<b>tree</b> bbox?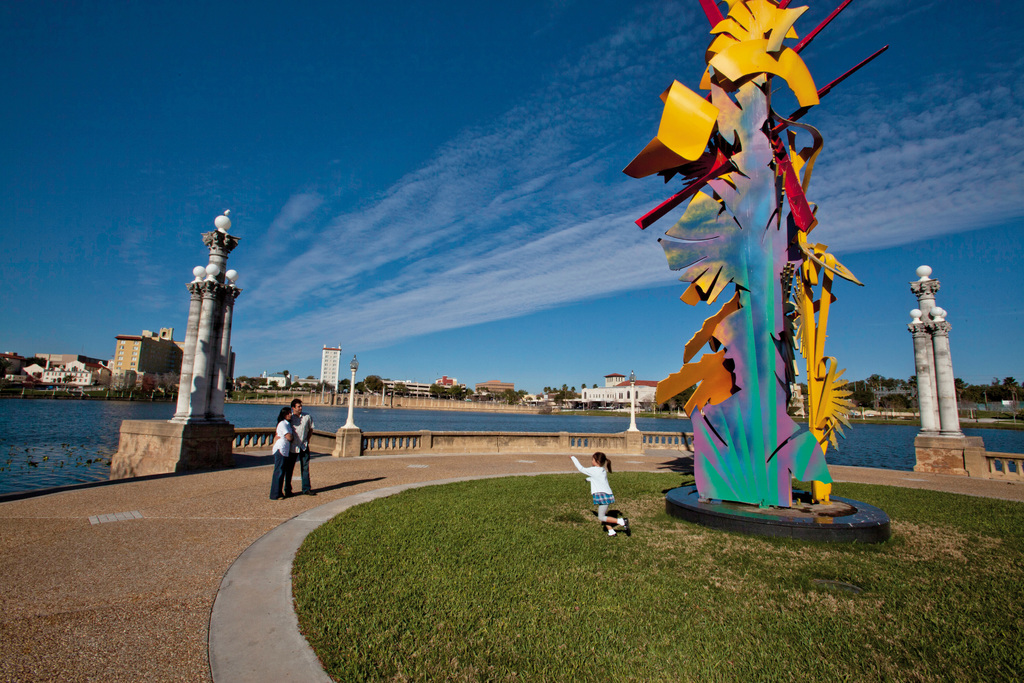
bbox=(59, 374, 76, 388)
